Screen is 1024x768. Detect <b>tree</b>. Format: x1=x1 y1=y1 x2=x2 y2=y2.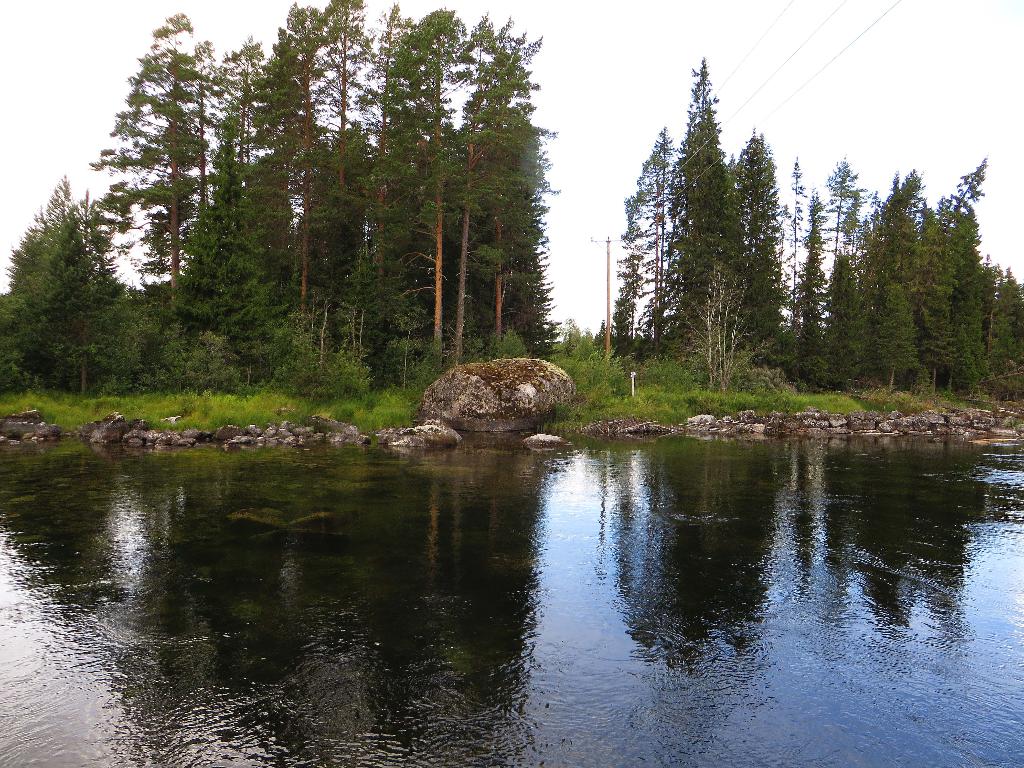
x1=847 y1=164 x2=921 y2=278.
